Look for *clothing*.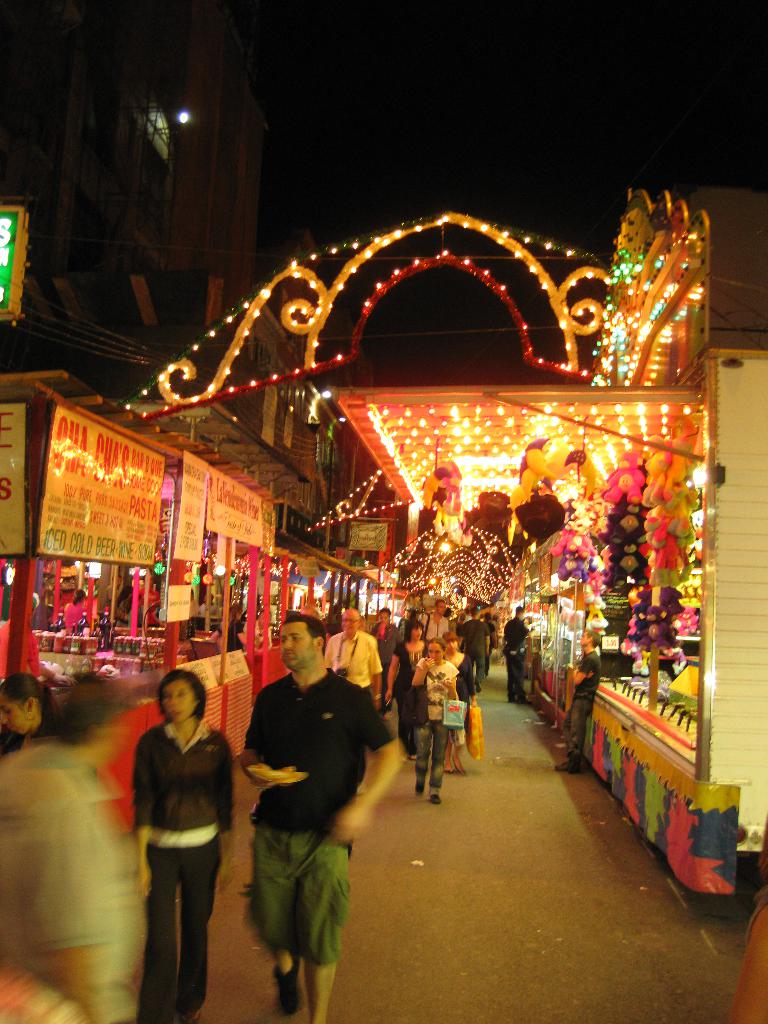
Found: locate(2, 719, 72, 753).
